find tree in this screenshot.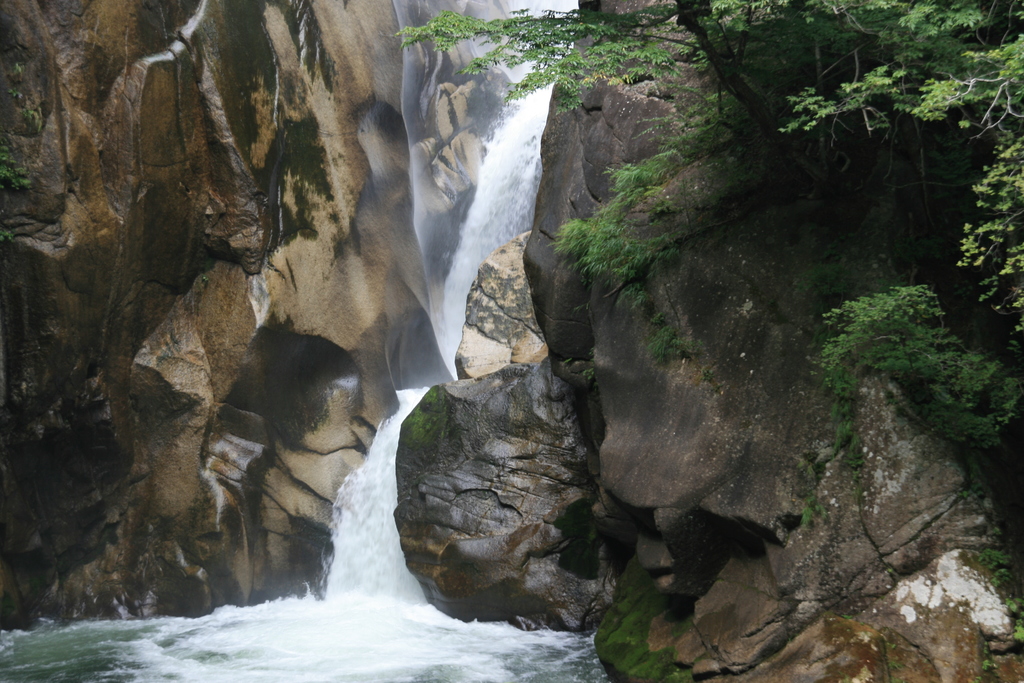
The bounding box for tree is BBox(392, 0, 1023, 446).
